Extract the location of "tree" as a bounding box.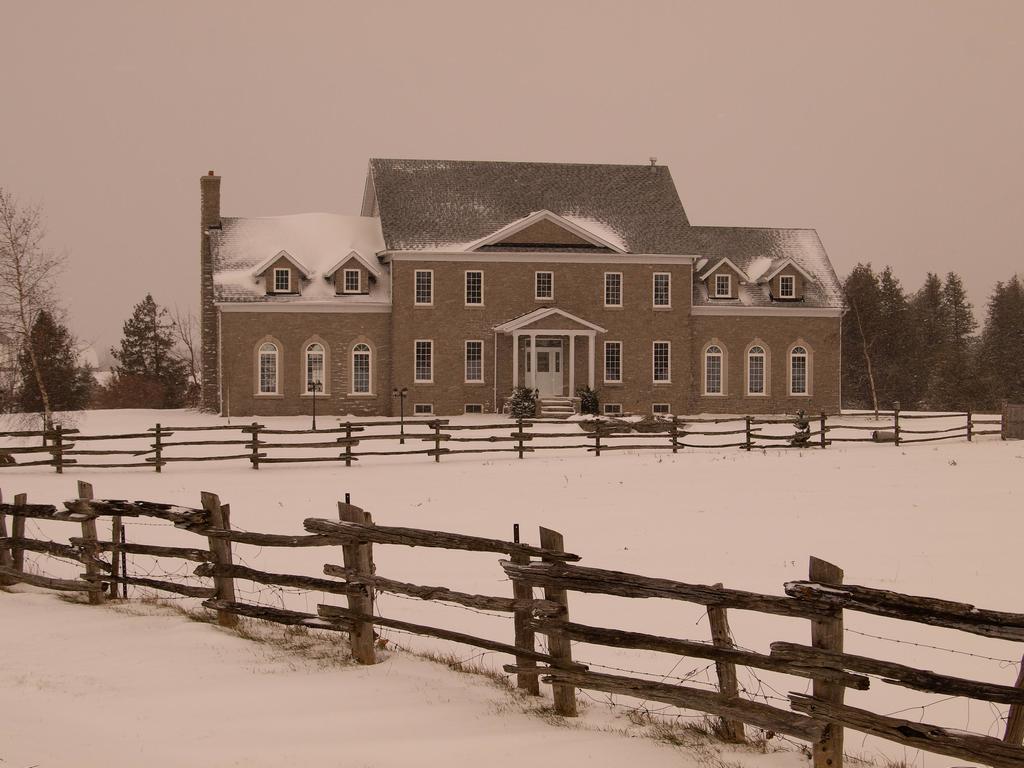
18 315 91 408.
